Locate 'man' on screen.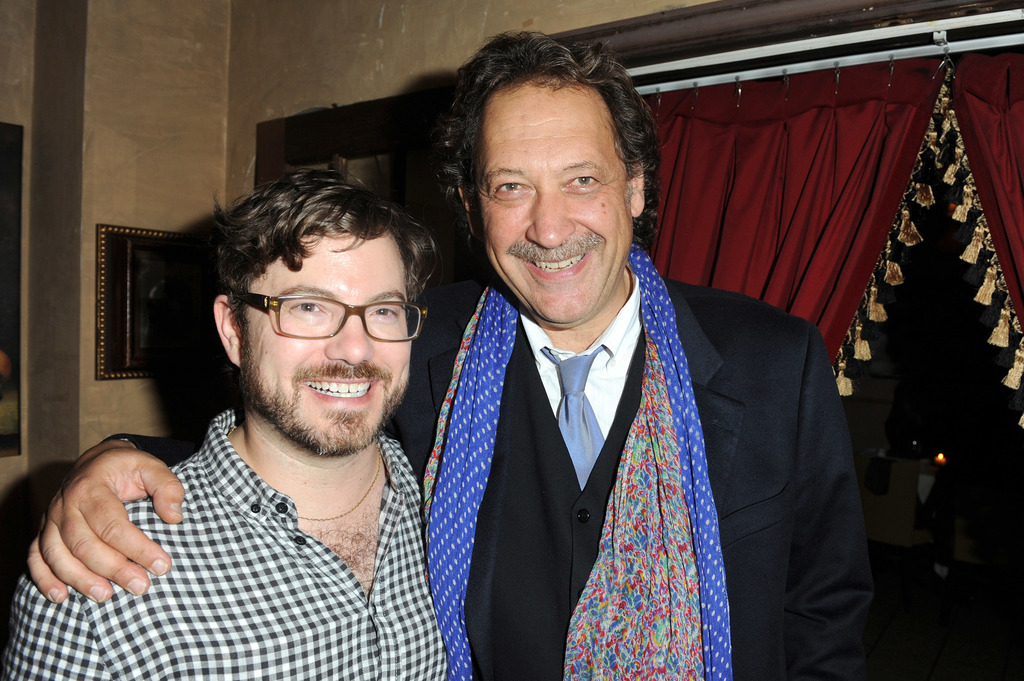
On screen at 26/30/875/680.
